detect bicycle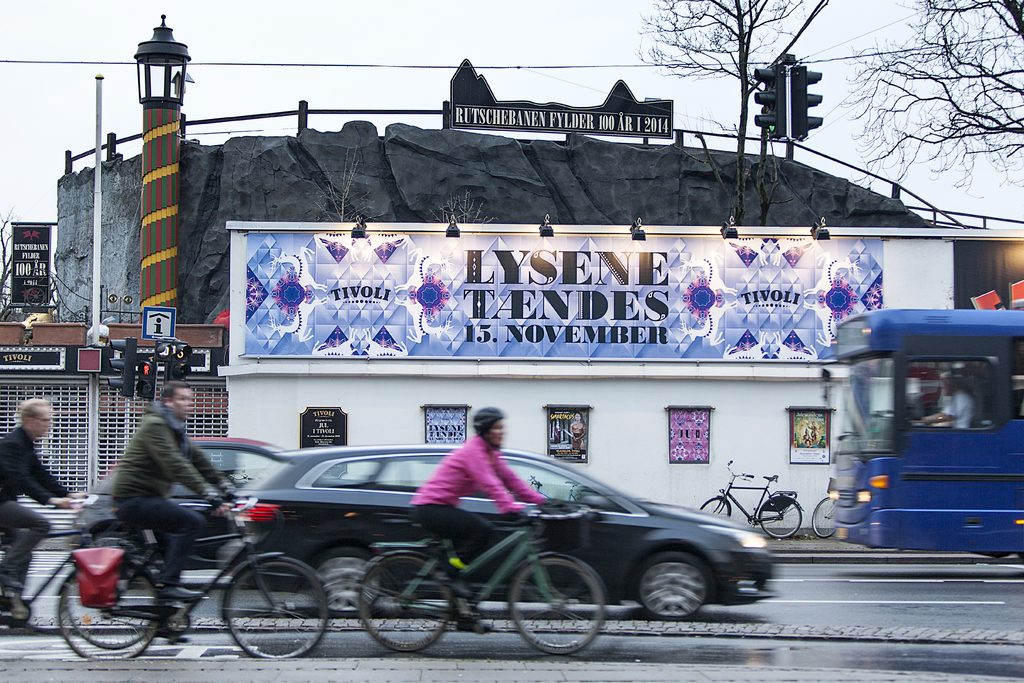
0/497/161/650
